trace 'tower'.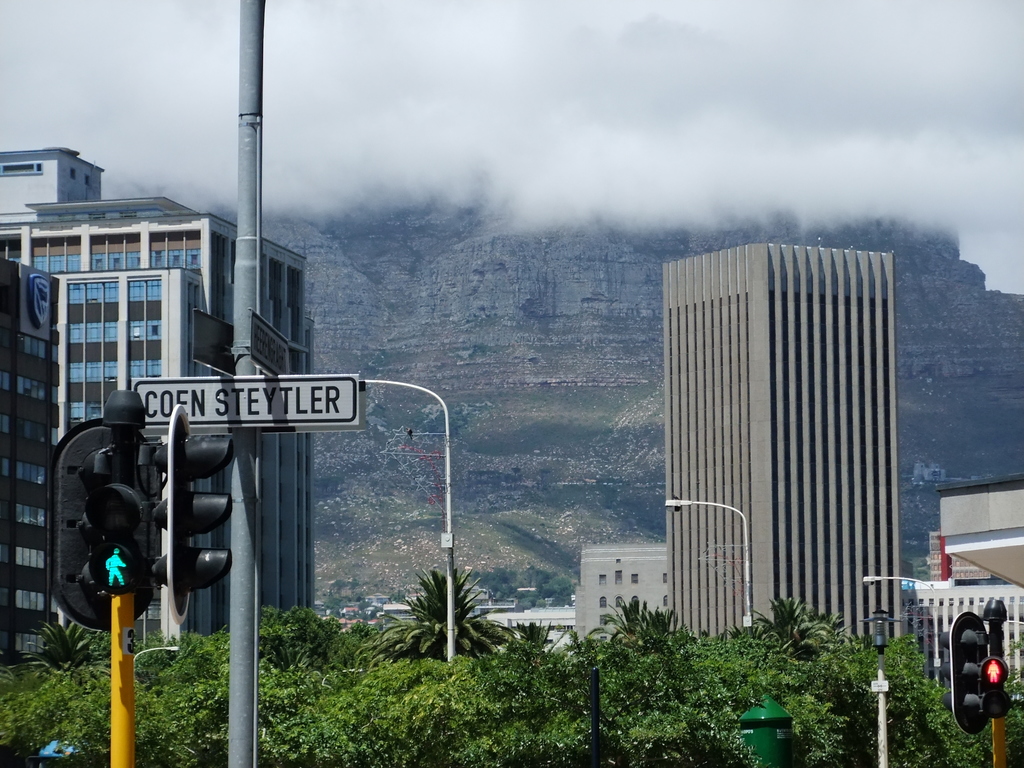
Traced to (left=620, top=211, right=900, bottom=681).
